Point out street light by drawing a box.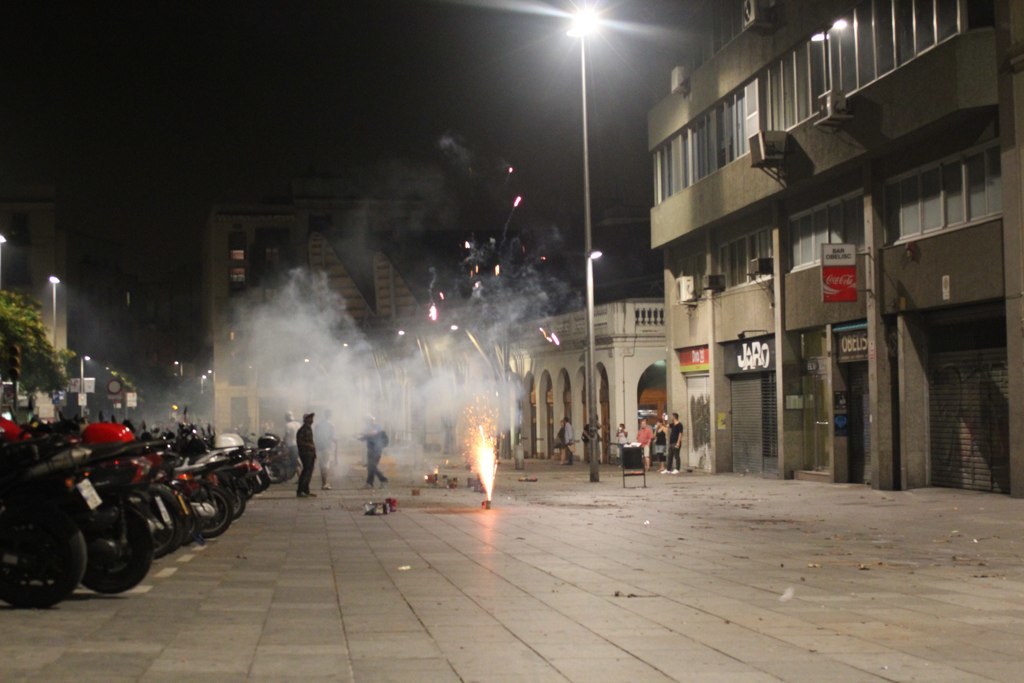
pyautogui.locateOnScreen(46, 277, 62, 360).
